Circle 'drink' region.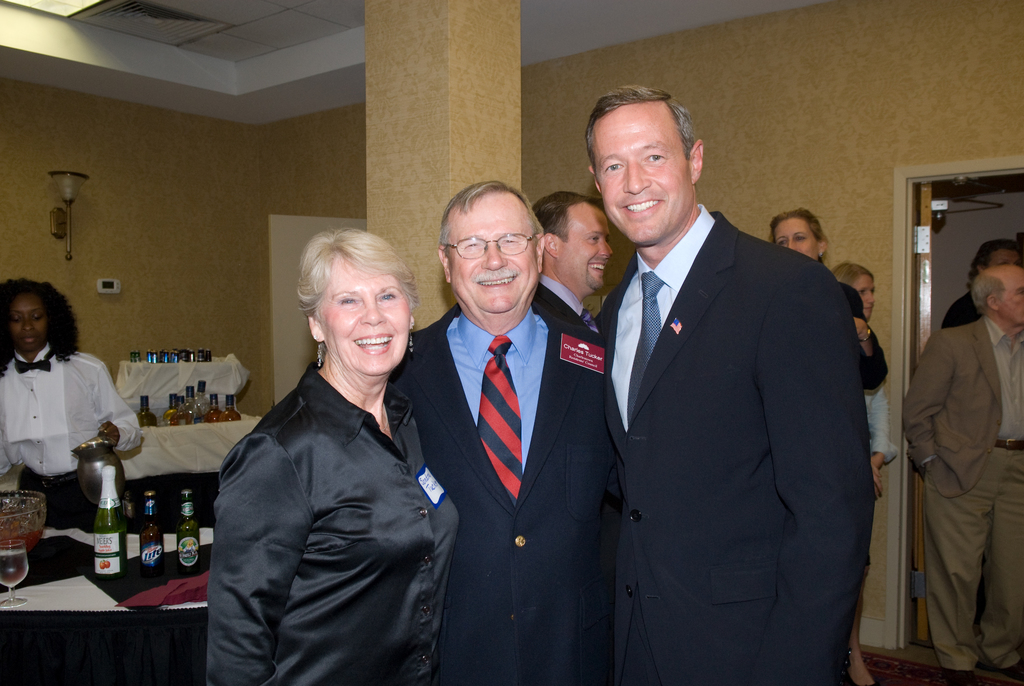
Region: <bbox>0, 546, 28, 589</bbox>.
